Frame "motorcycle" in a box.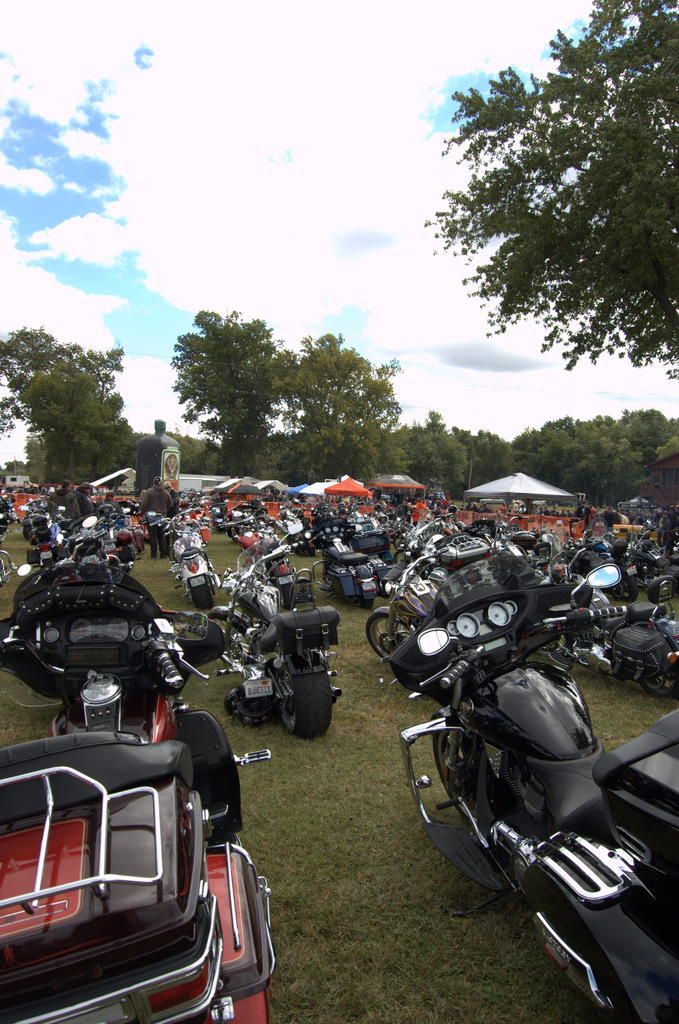
(left=0, top=557, right=275, bottom=1023).
